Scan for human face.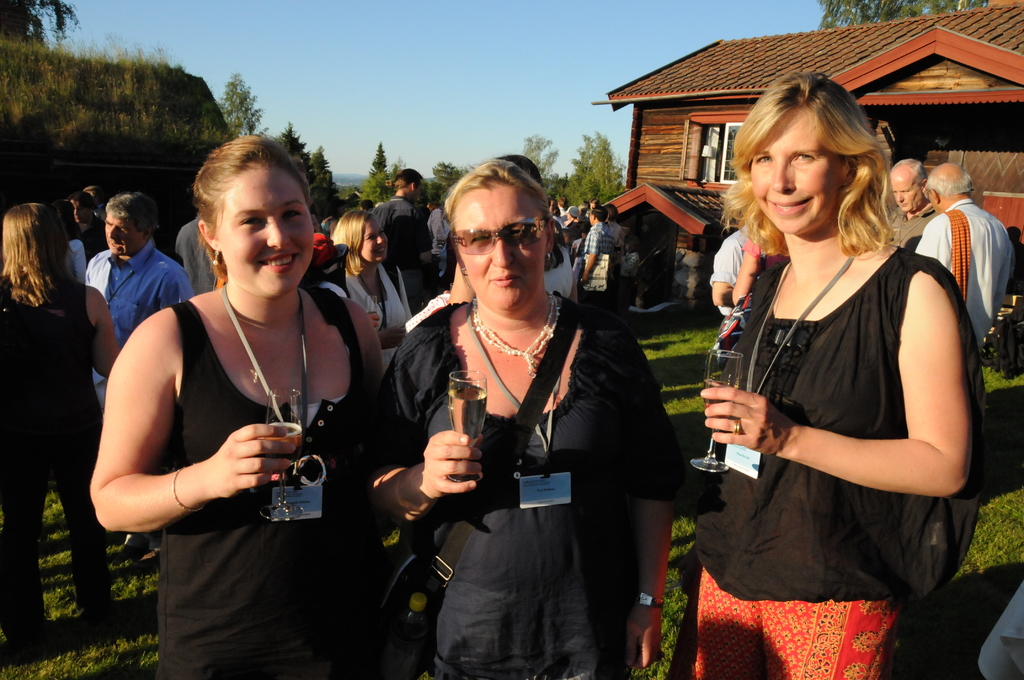
Scan result: pyautogui.locateOnScreen(71, 200, 86, 224).
